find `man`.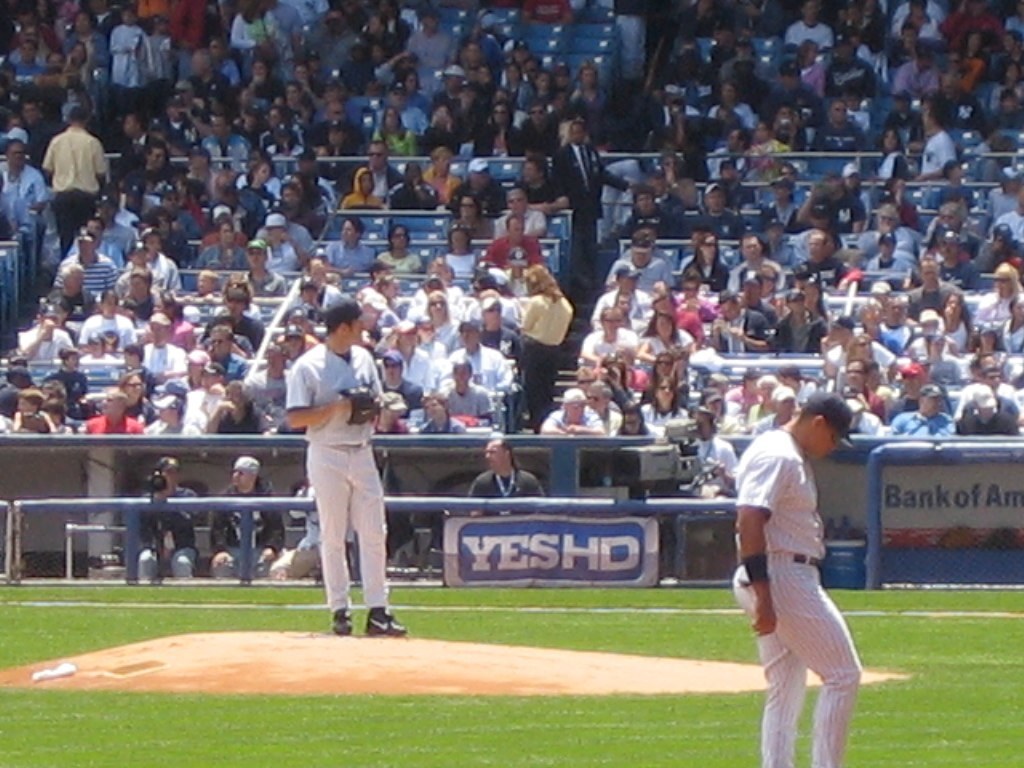
Rect(550, 120, 629, 286).
